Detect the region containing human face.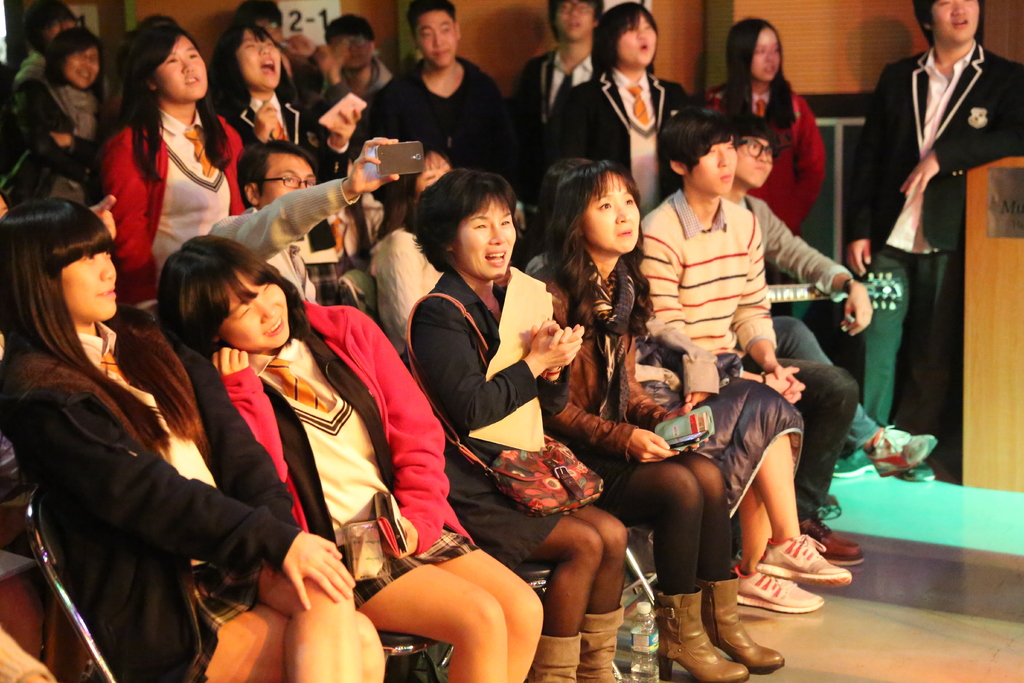
[left=415, top=140, right=442, bottom=190].
